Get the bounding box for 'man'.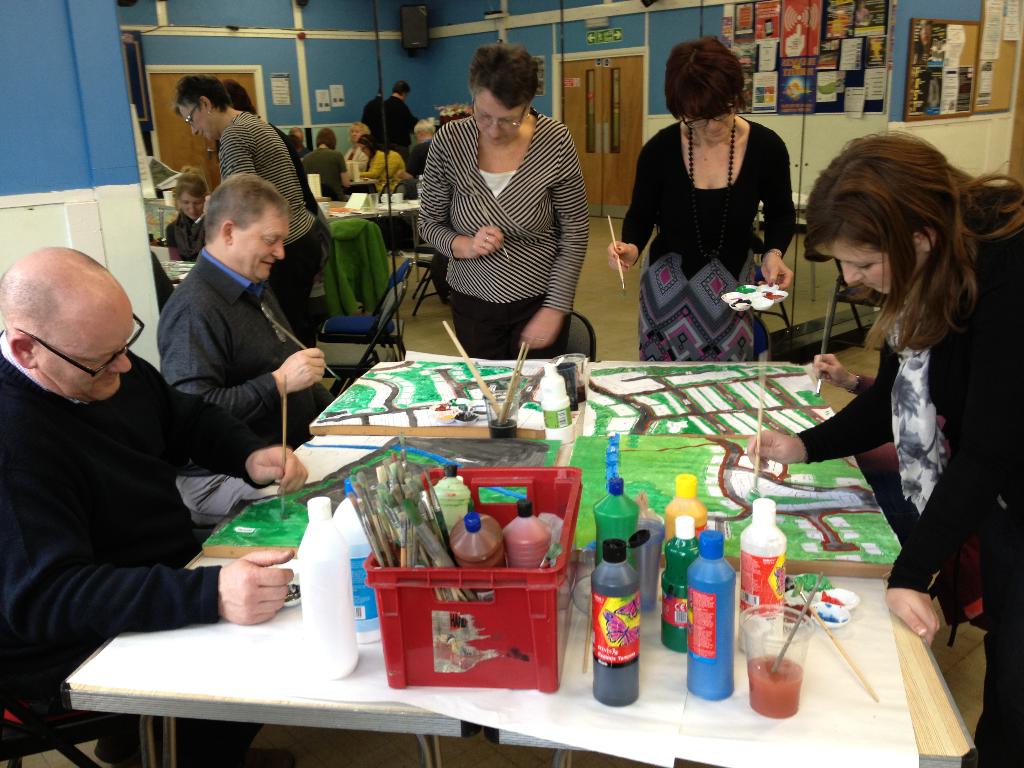
crop(389, 86, 430, 157).
